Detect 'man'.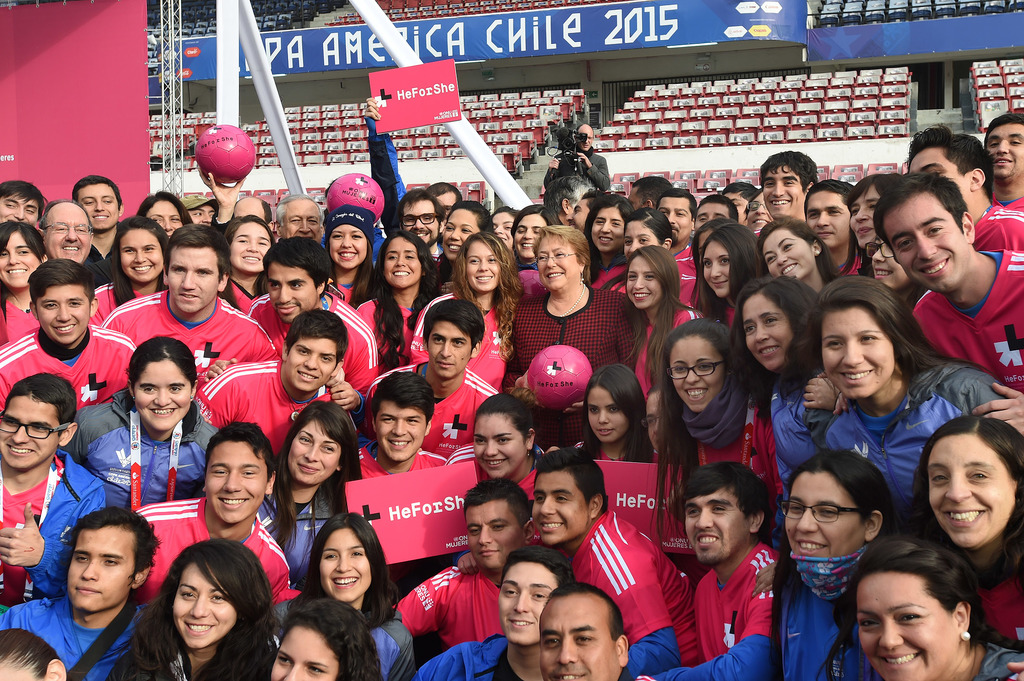
Detected at bbox(868, 168, 1023, 446).
